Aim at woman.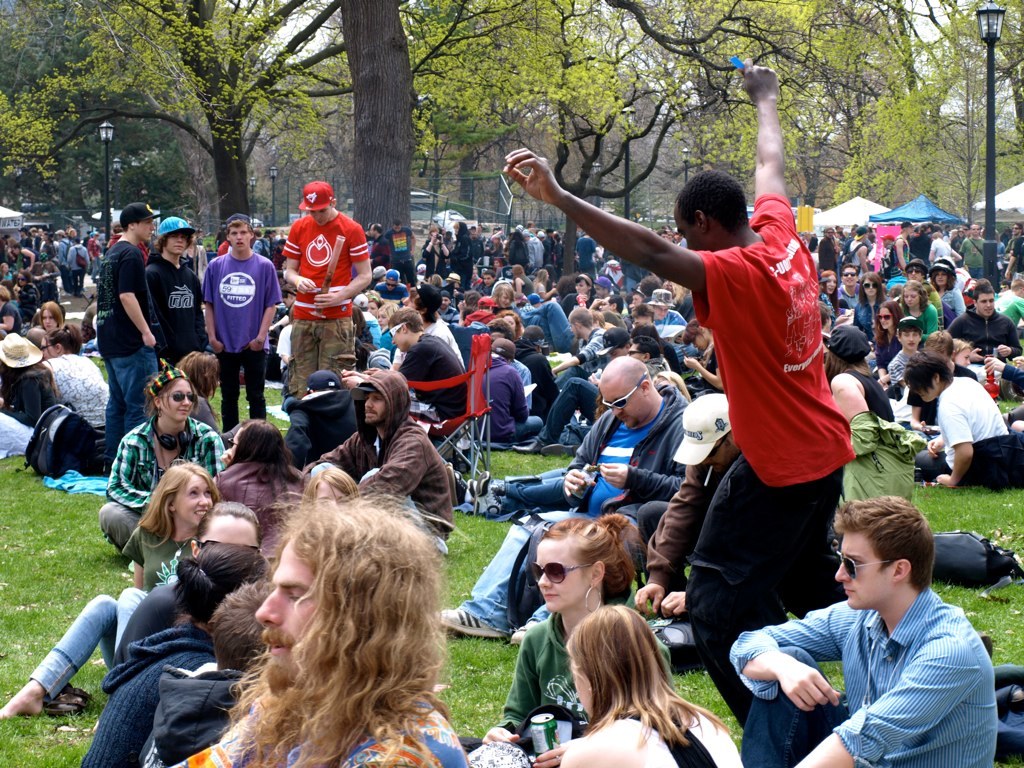
Aimed at 192, 500, 284, 585.
